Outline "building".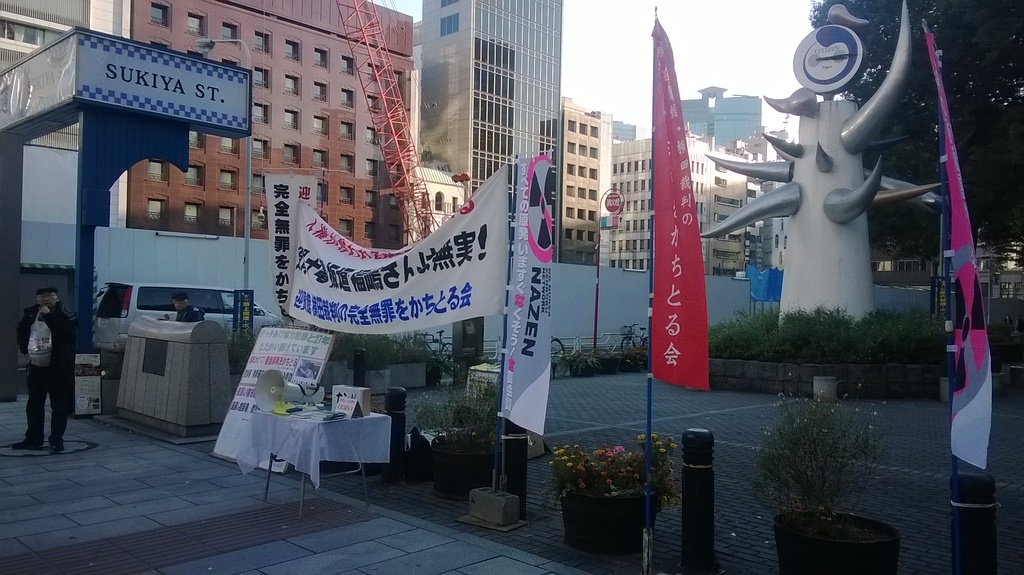
Outline: {"left": 0, "top": 0, "right": 122, "bottom": 150}.
